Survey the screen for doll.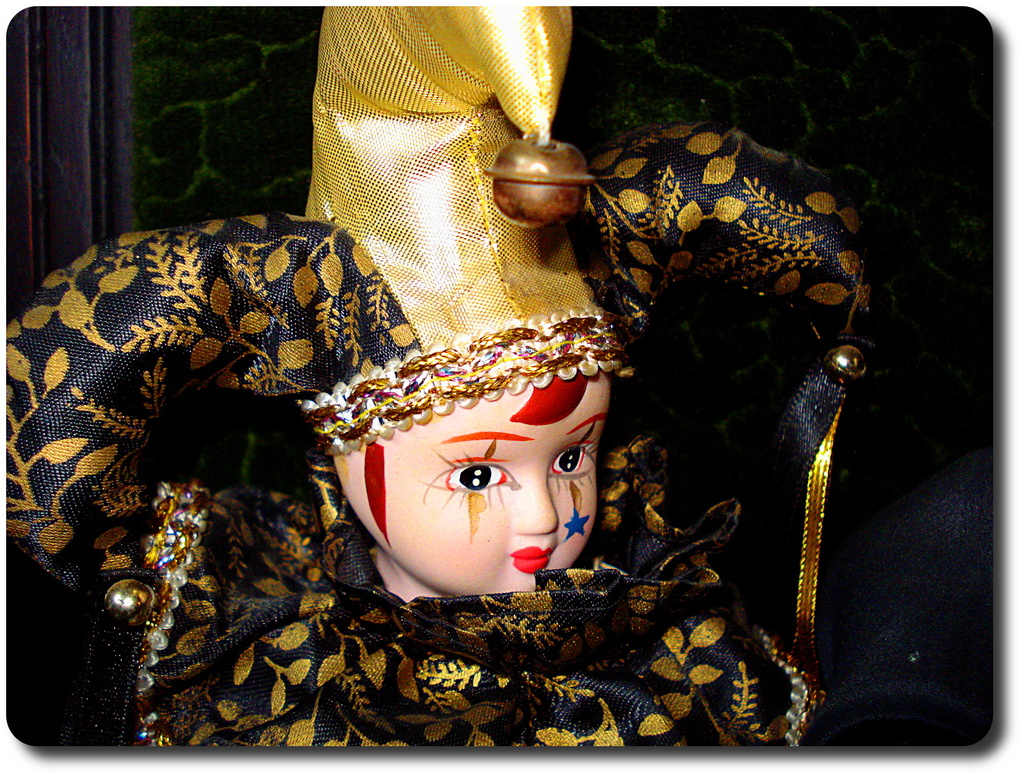
Survey found: x1=6 y1=1 x2=887 y2=747.
